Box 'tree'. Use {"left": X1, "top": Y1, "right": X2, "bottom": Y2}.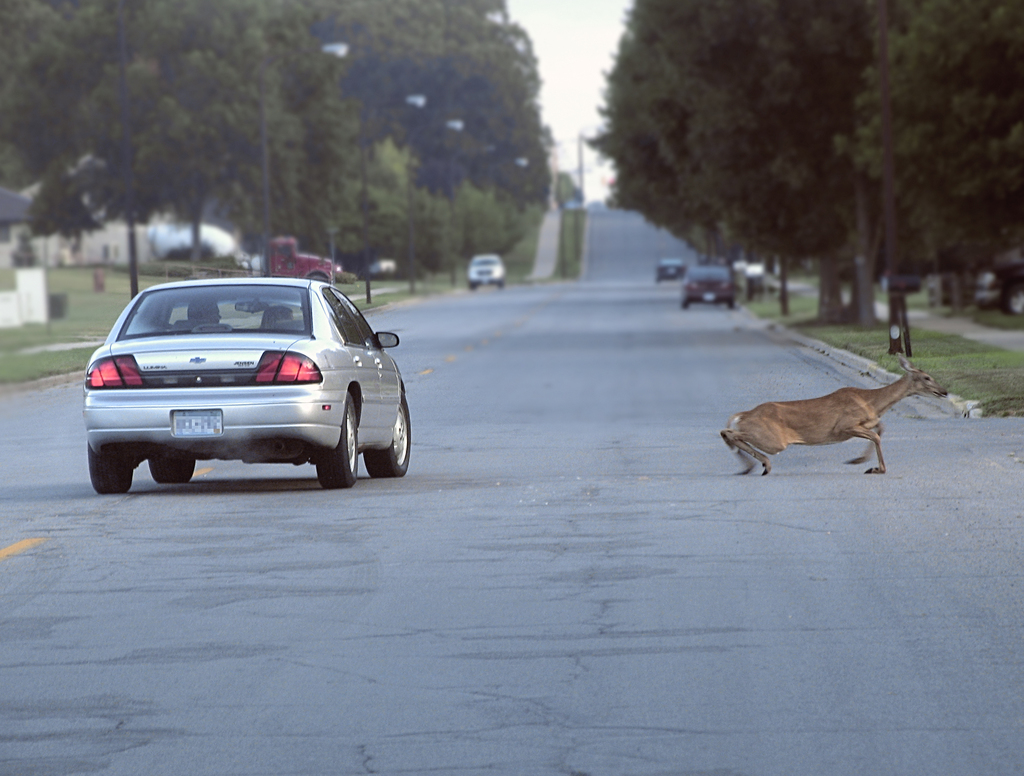
{"left": 214, "top": 3, "right": 348, "bottom": 270}.
